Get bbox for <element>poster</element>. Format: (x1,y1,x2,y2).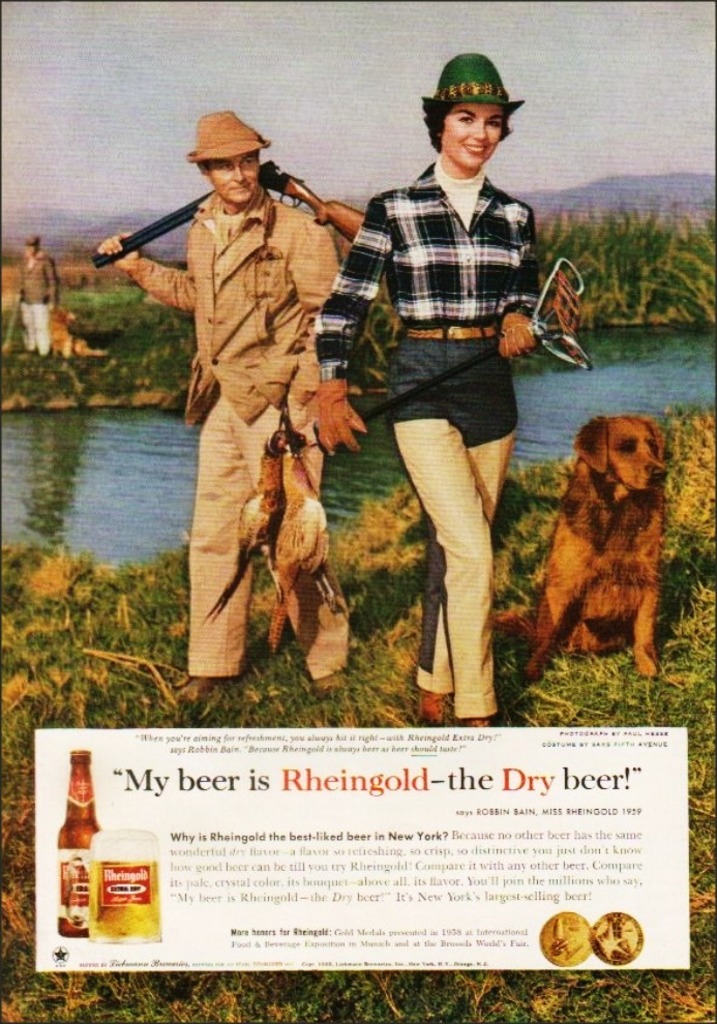
(0,0,716,1023).
